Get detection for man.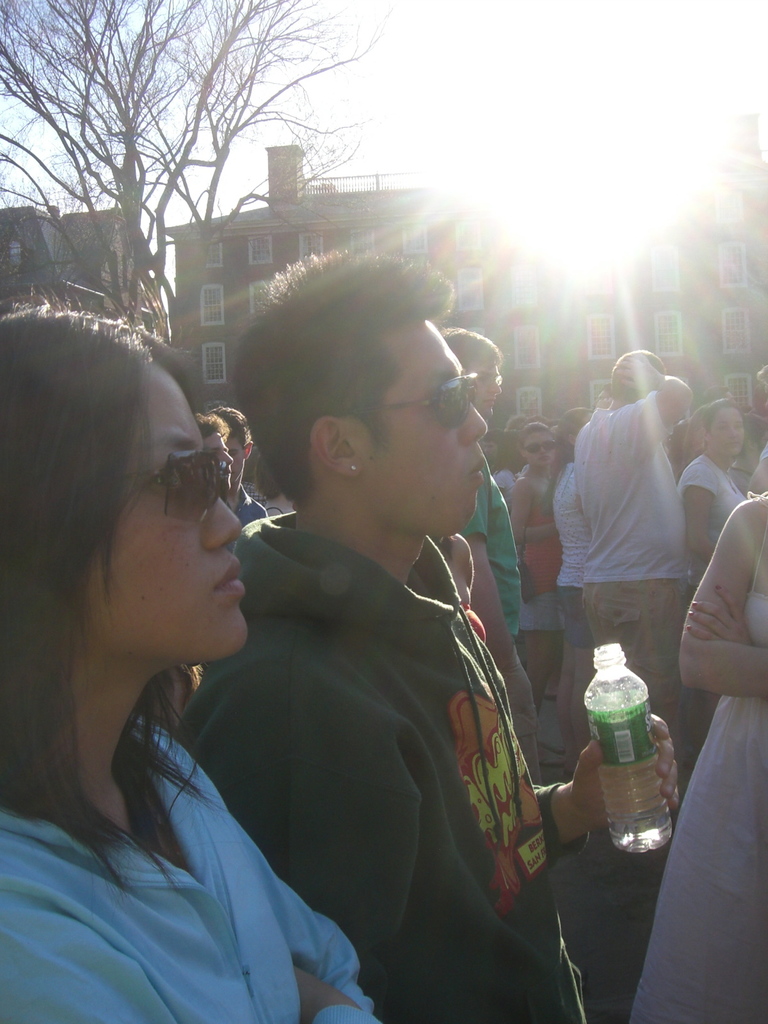
Detection: [left=202, top=417, right=231, bottom=497].
